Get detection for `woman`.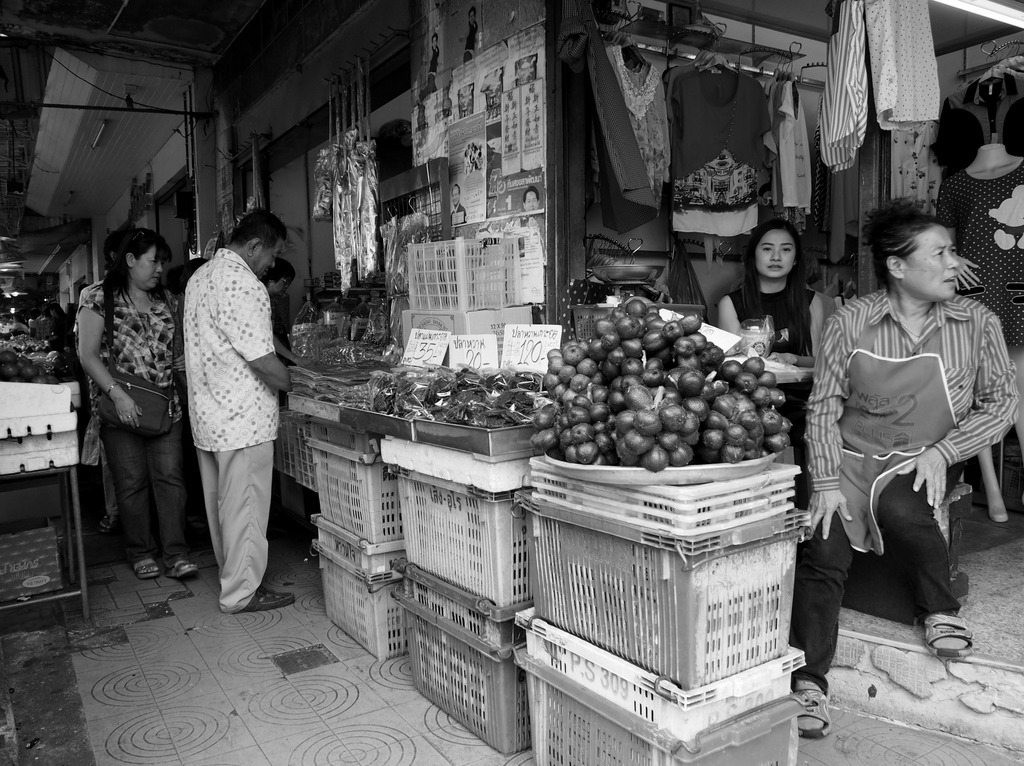
Detection: [257,260,298,292].
